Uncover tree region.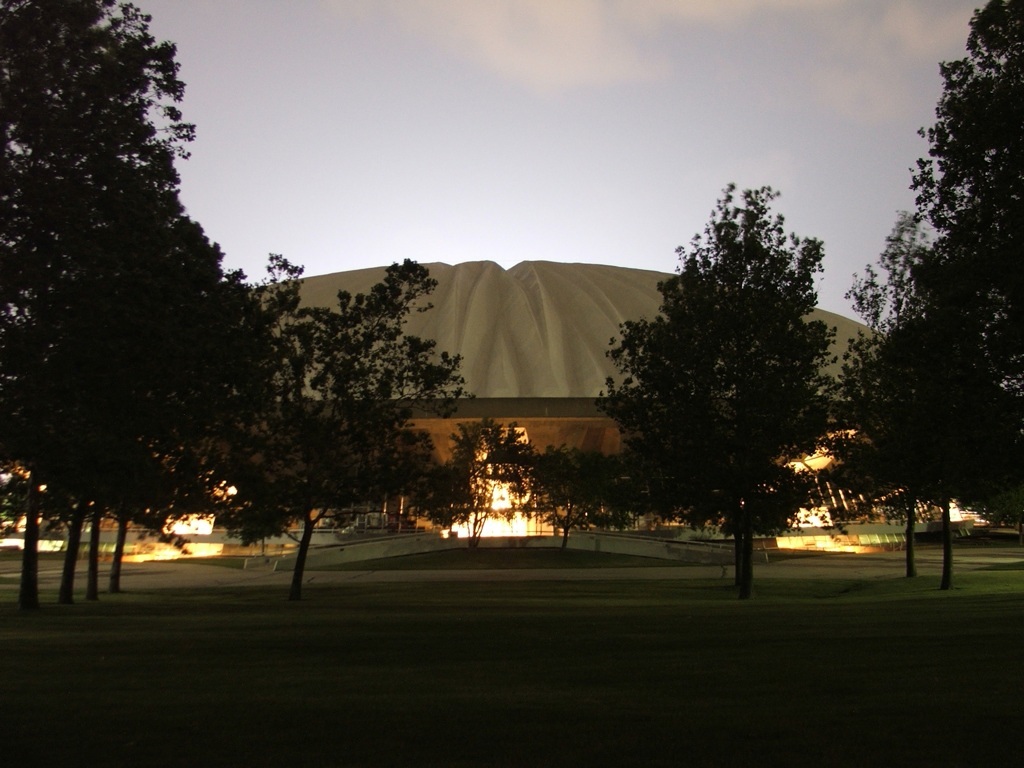
Uncovered: region(419, 412, 537, 541).
